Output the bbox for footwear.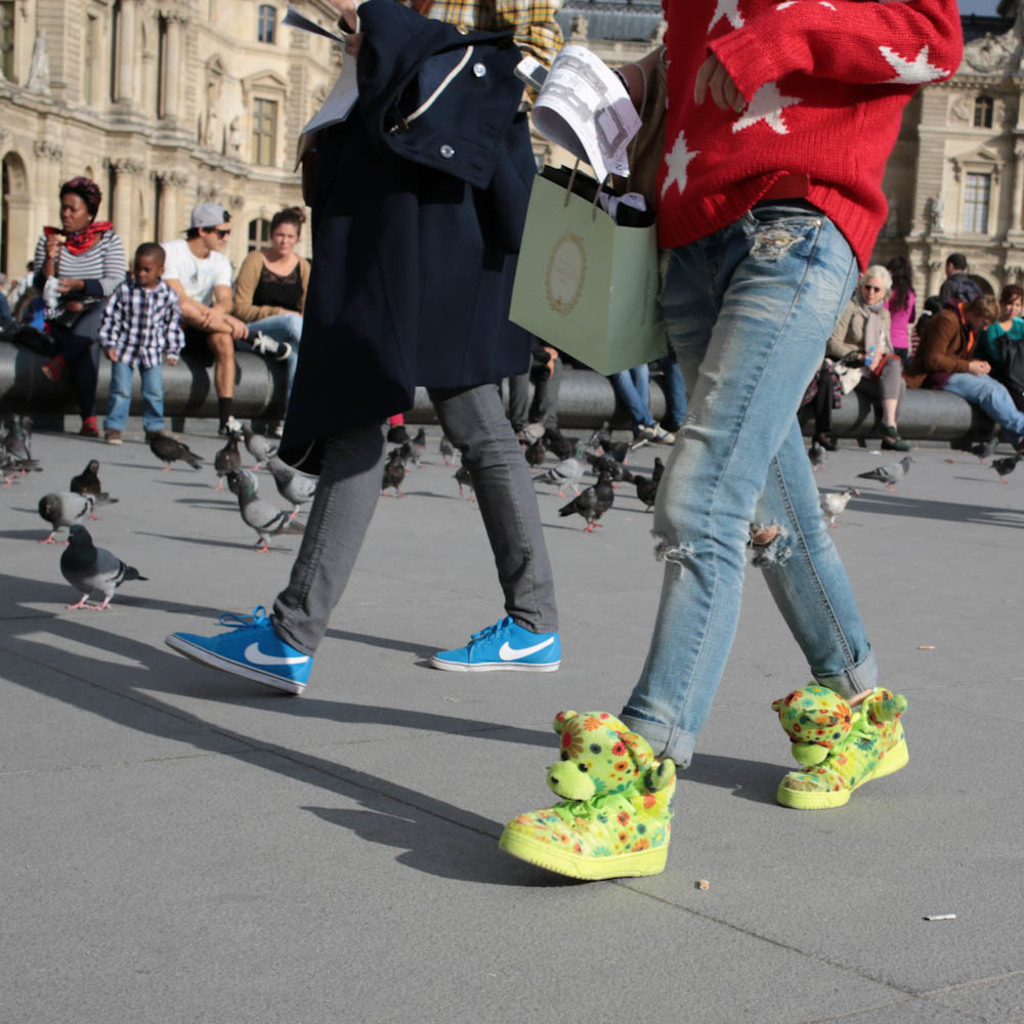
box=[778, 683, 912, 811].
